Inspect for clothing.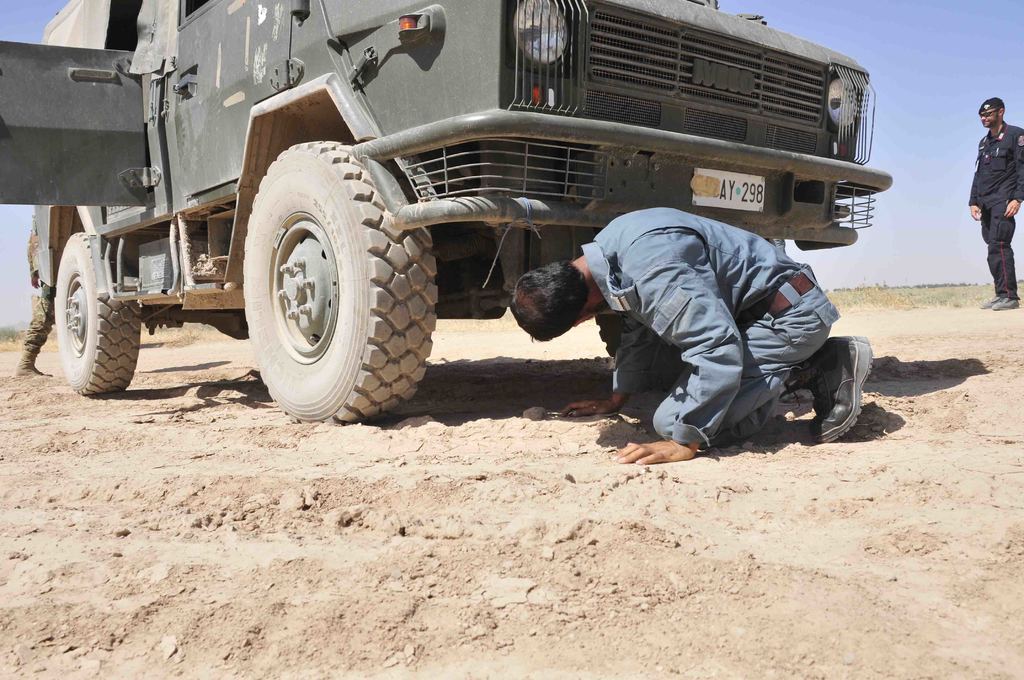
Inspection: x1=576, y1=172, x2=870, y2=442.
